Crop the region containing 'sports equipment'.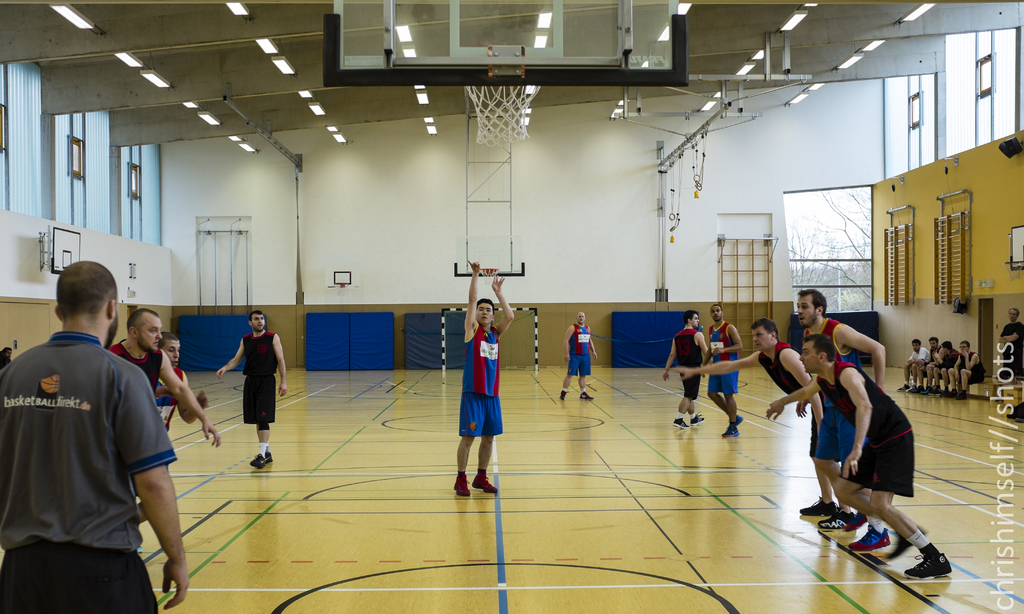
Crop region: (x1=465, y1=81, x2=541, y2=148).
